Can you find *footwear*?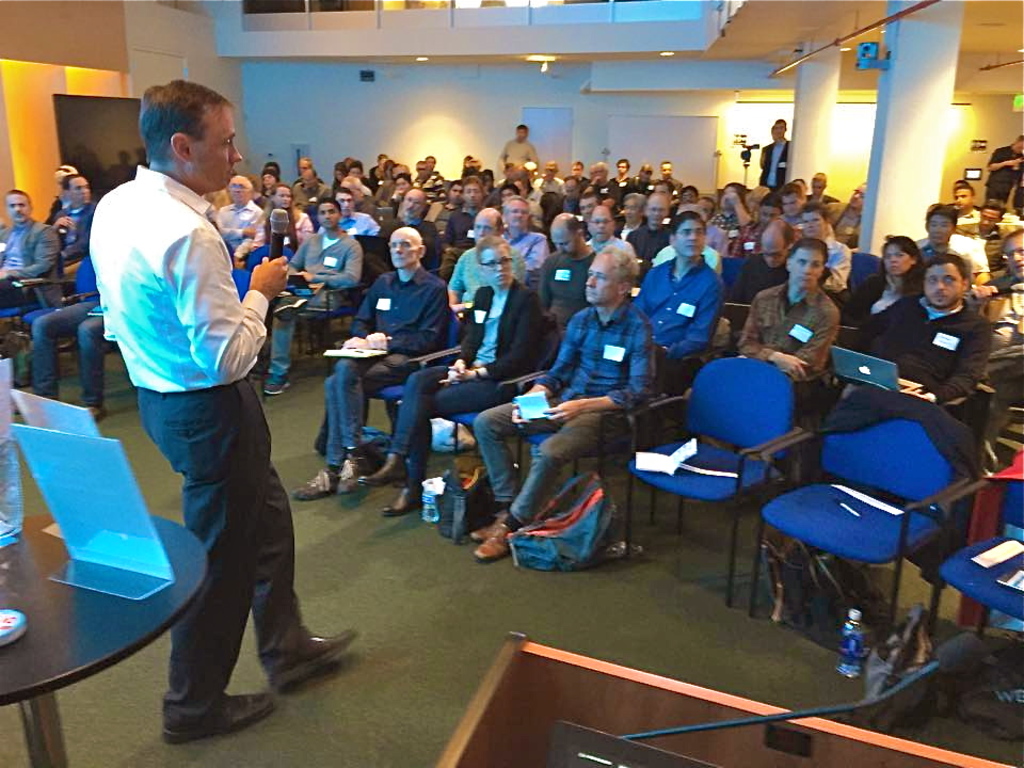
Yes, bounding box: bbox(334, 453, 366, 502).
